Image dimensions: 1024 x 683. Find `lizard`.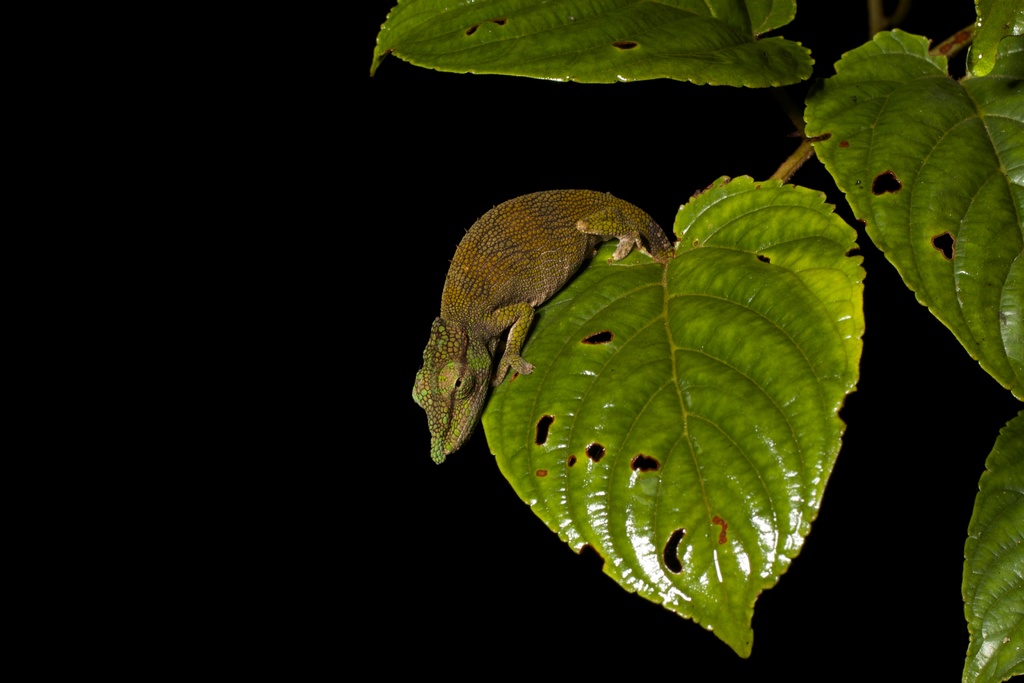
(416,192,676,500).
